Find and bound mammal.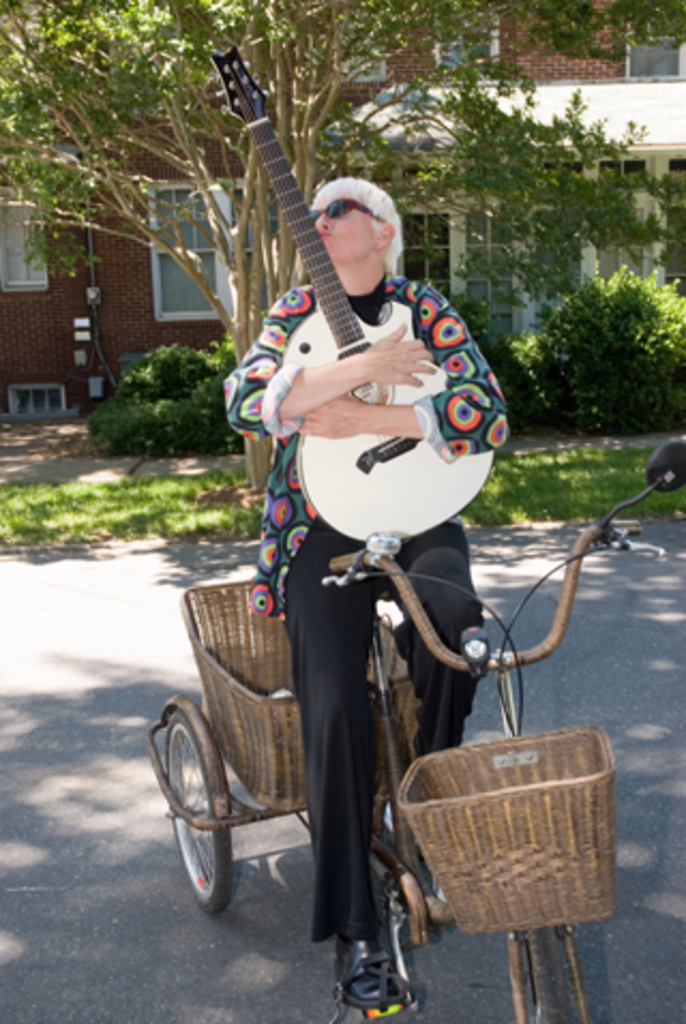
Bound: box(208, 150, 491, 960).
